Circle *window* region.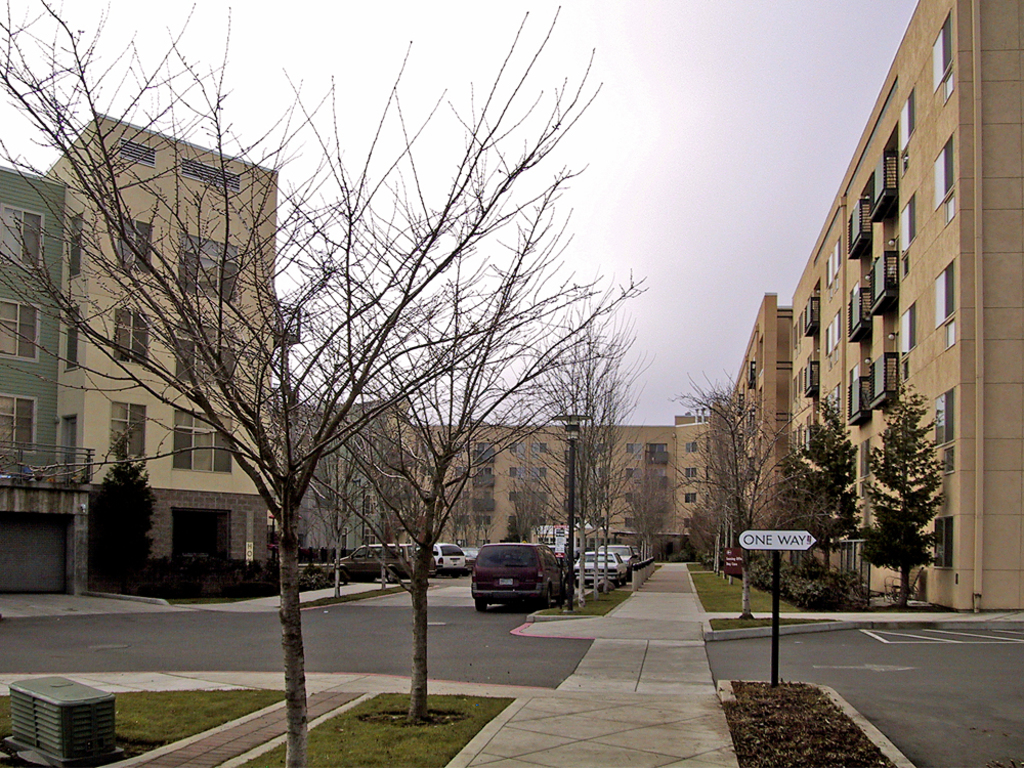
Region: 176, 156, 243, 195.
